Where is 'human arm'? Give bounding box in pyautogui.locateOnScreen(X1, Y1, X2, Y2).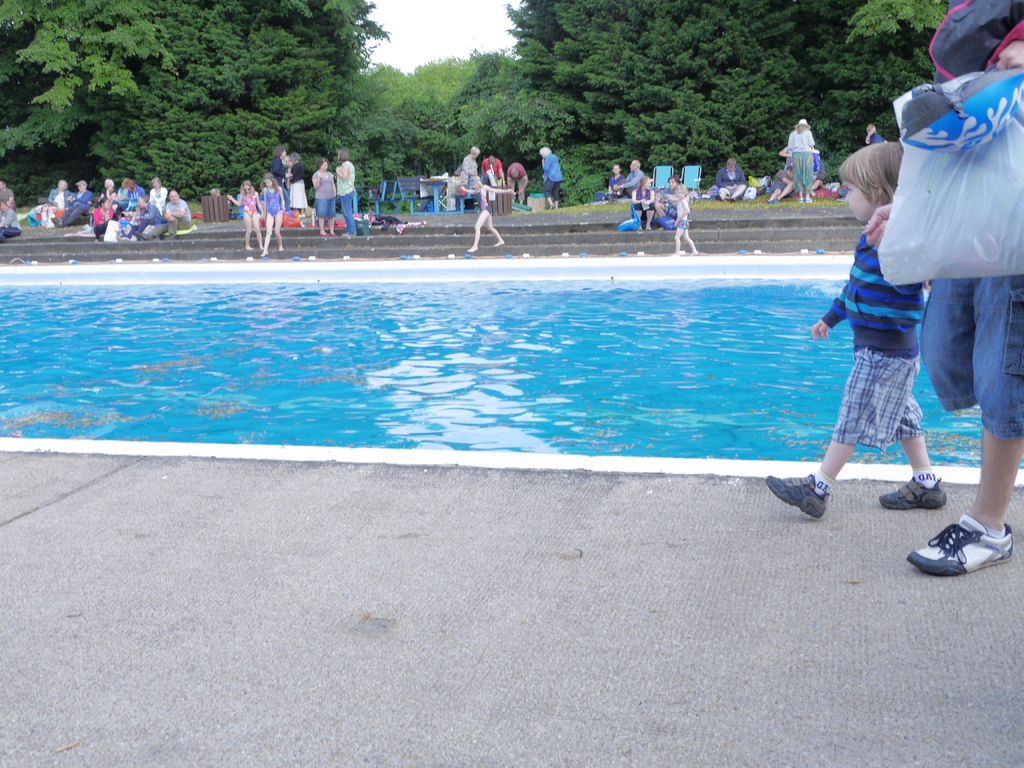
pyautogui.locateOnScreen(225, 196, 241, 209).
